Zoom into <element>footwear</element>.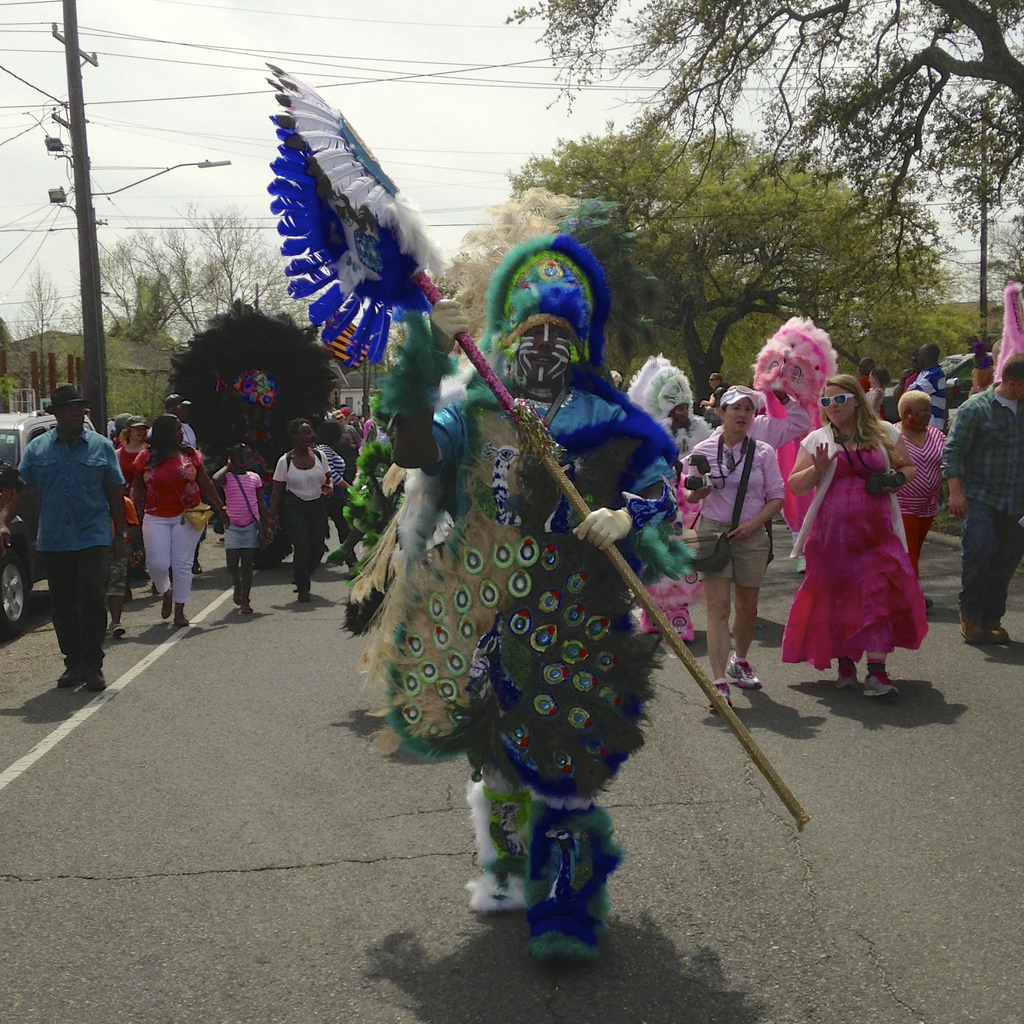
Zoom target: (724, 655, 761, 691).
